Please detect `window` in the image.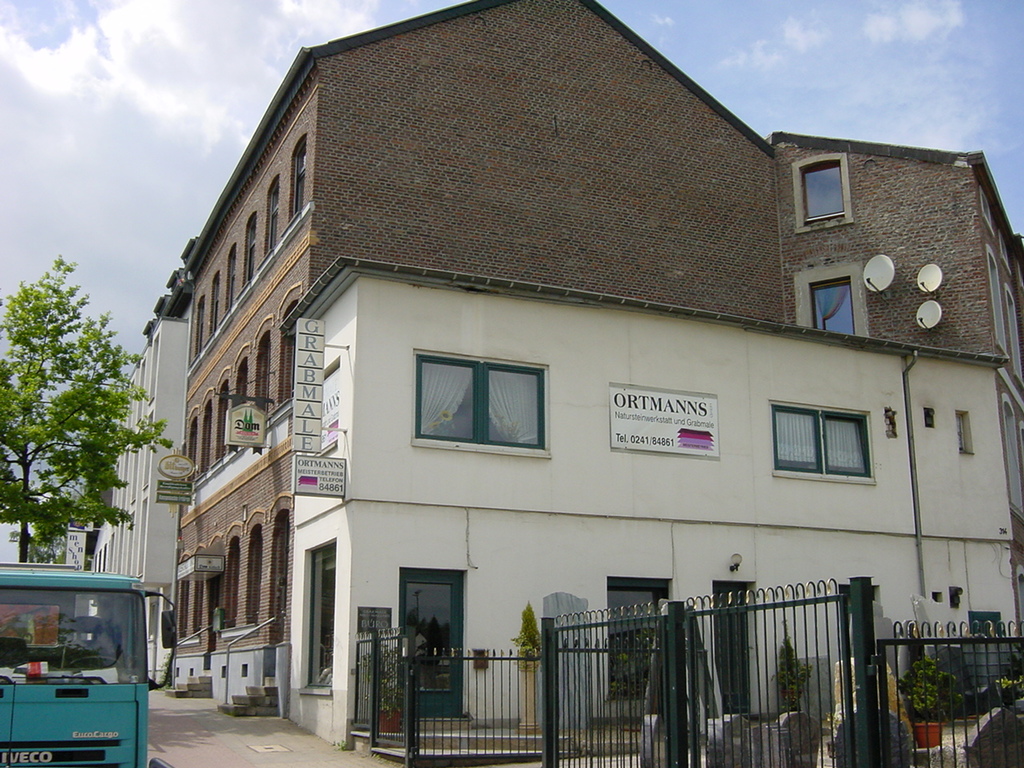
box=[800, 161, 844, 221].
